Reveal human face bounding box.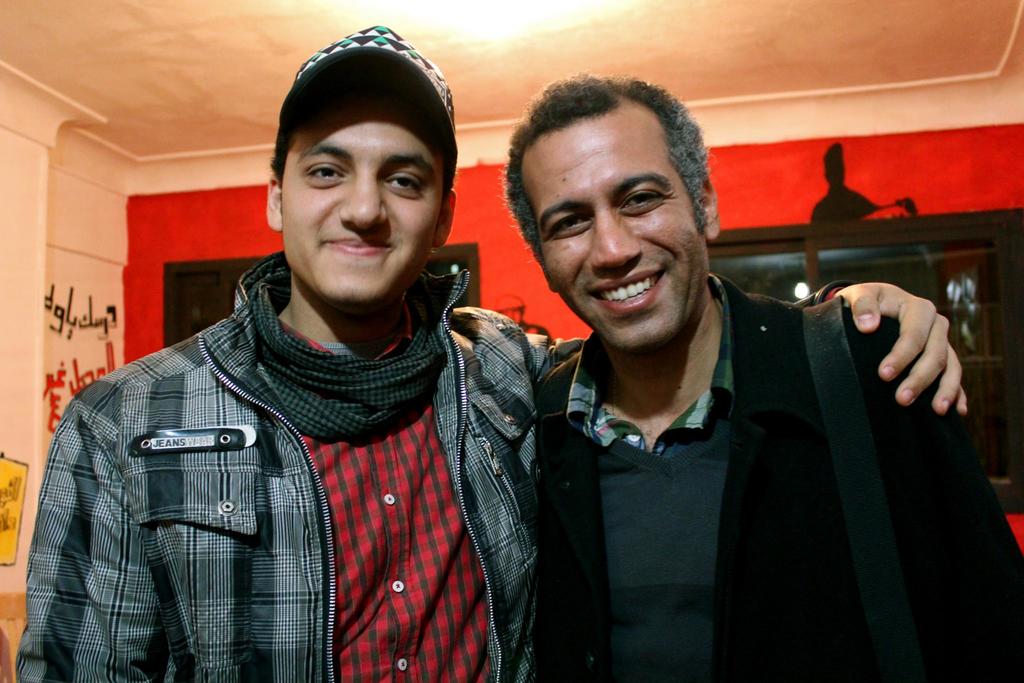
Revealed: 280:79:440:300.
